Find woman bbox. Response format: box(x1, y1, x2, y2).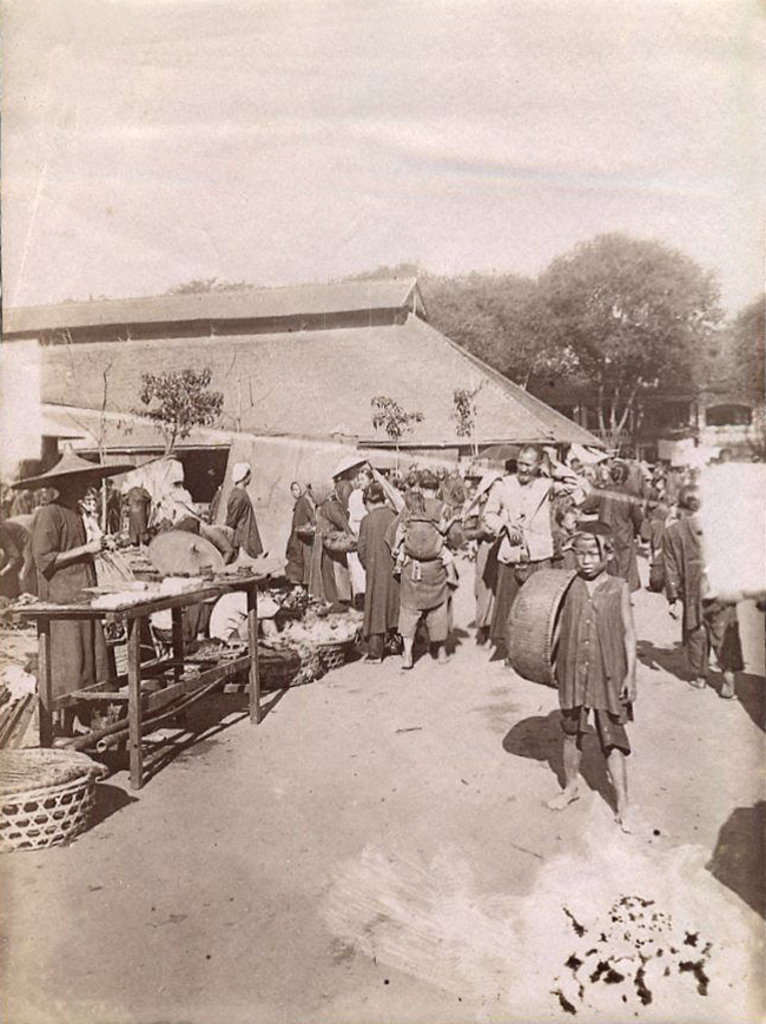
box(418, 471, 460, 534).
